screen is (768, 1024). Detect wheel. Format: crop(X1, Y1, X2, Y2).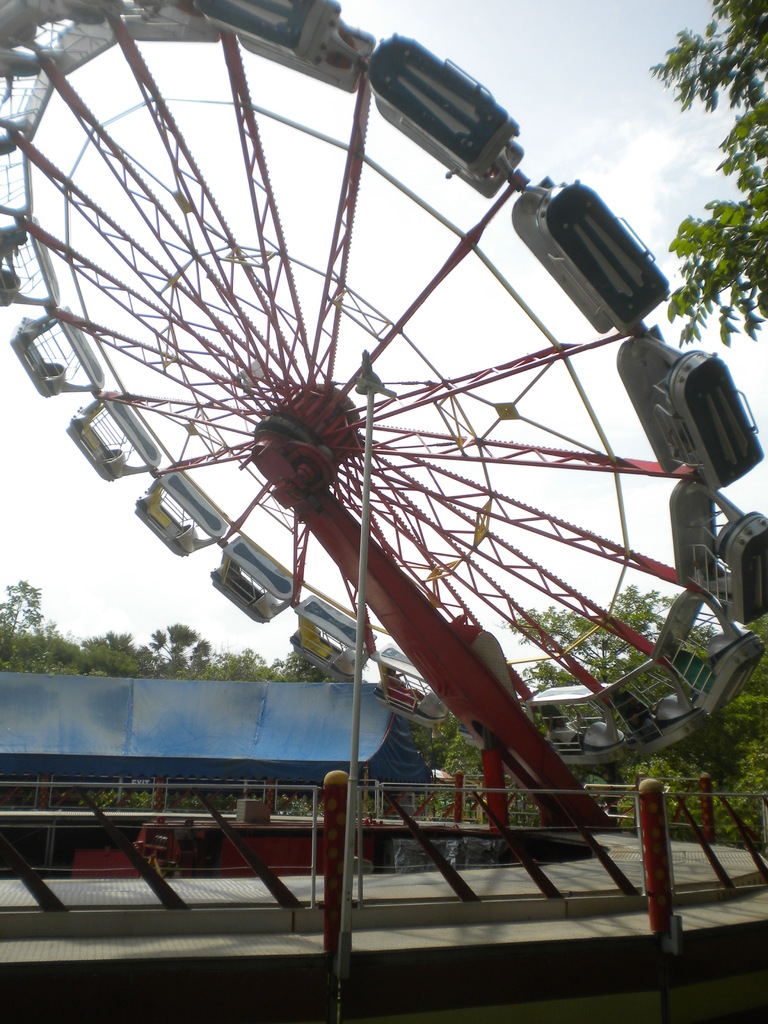
crop(0, 0, 767, 763).
